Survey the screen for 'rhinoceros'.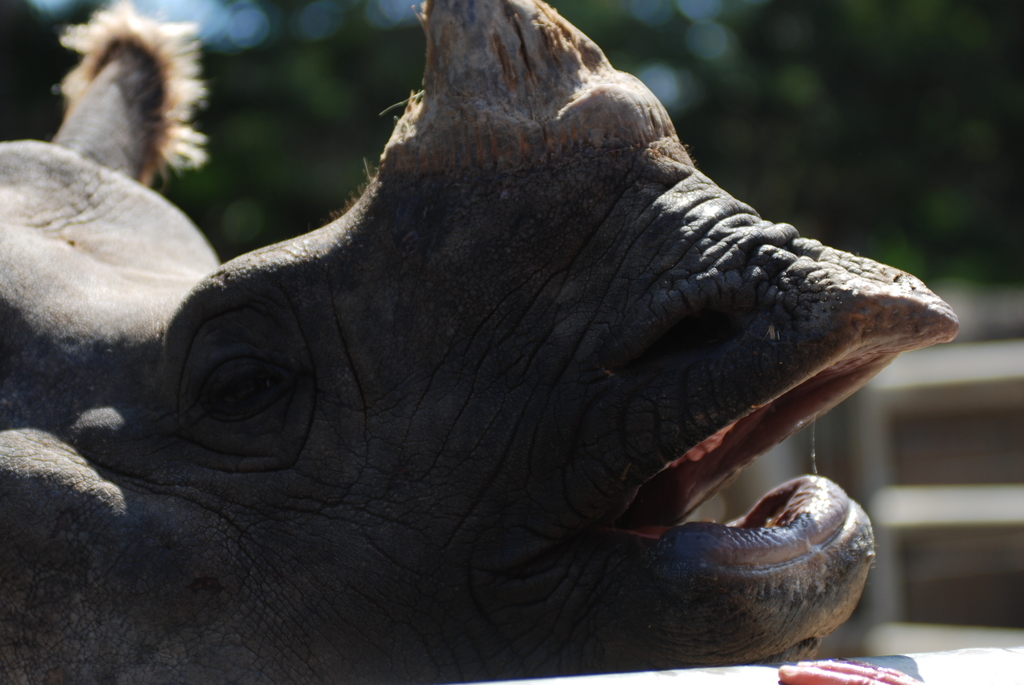
Survey found: bbox=[0, 0, 966, 684].
